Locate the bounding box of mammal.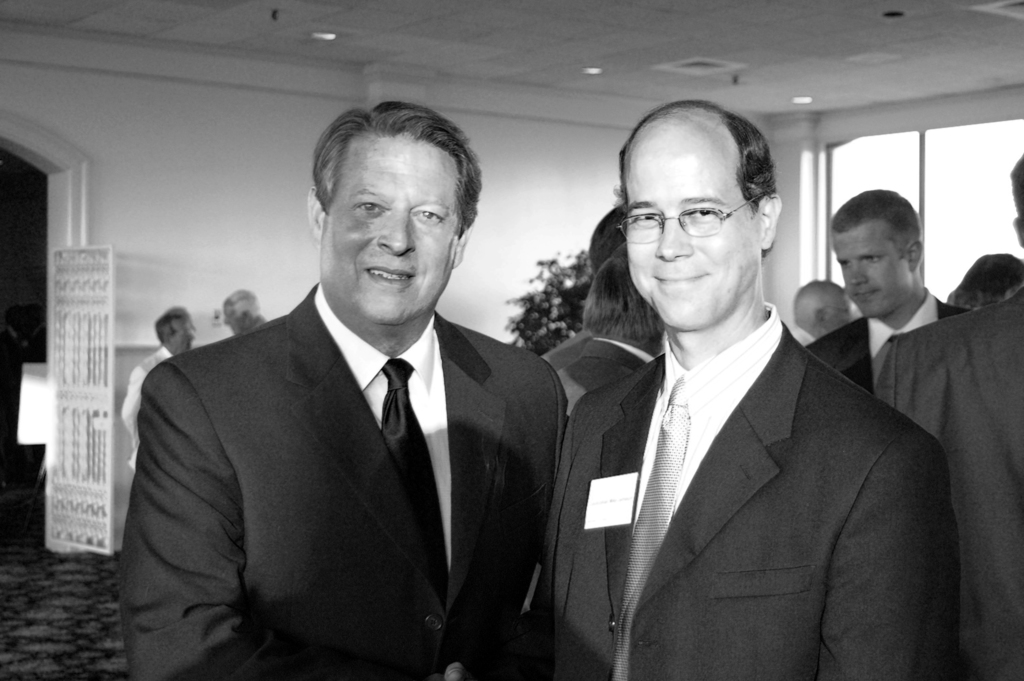
Bounding box: l=560, t=236, r=671, b=421.
